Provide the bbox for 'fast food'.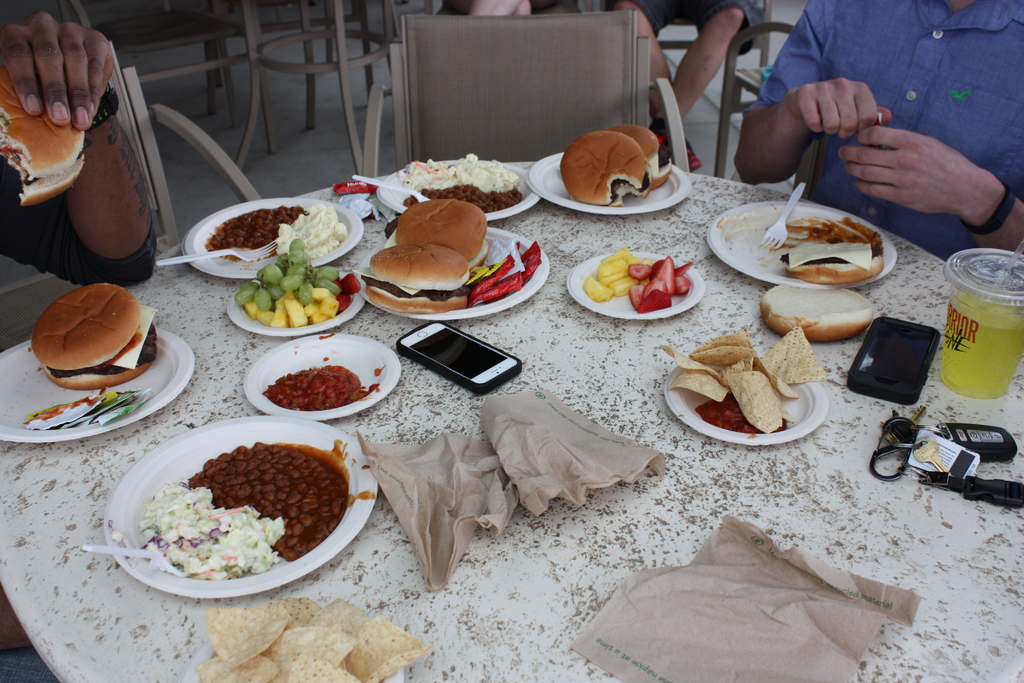
rect(269, 624, 356, 682).
